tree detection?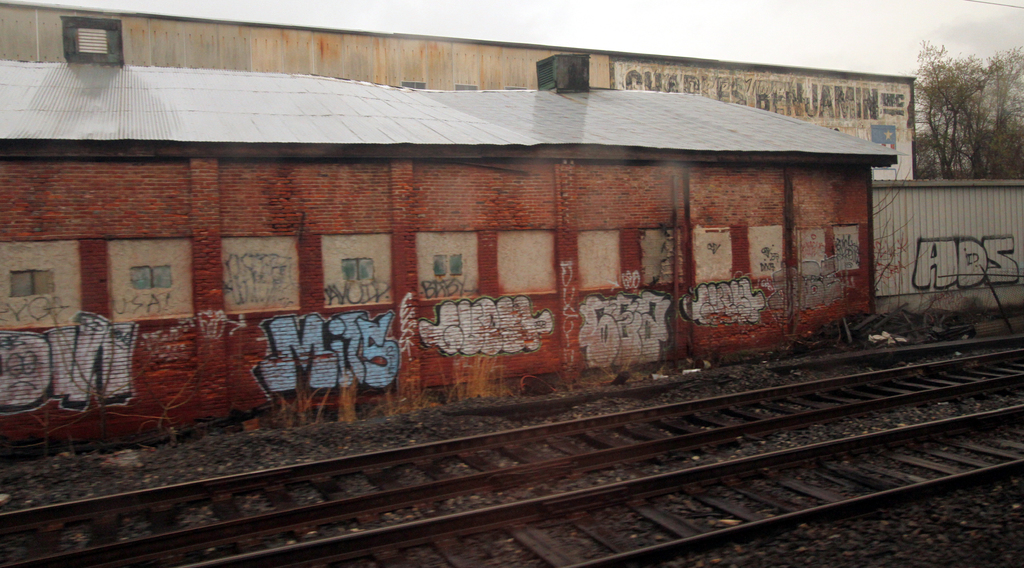
pyautogui.locateOnScreen(903, 29, 1023, 197)
